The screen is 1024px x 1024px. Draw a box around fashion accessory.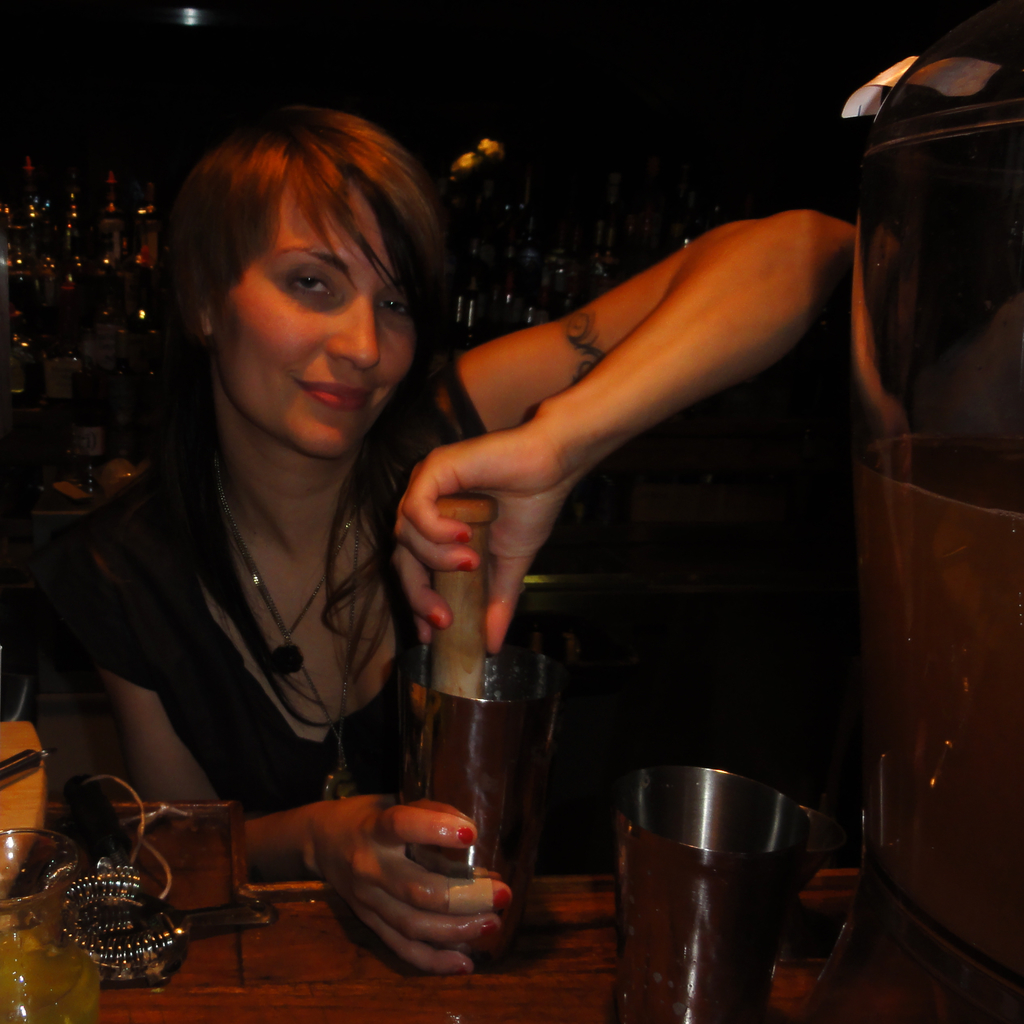
[454, 823, 477, 849].
